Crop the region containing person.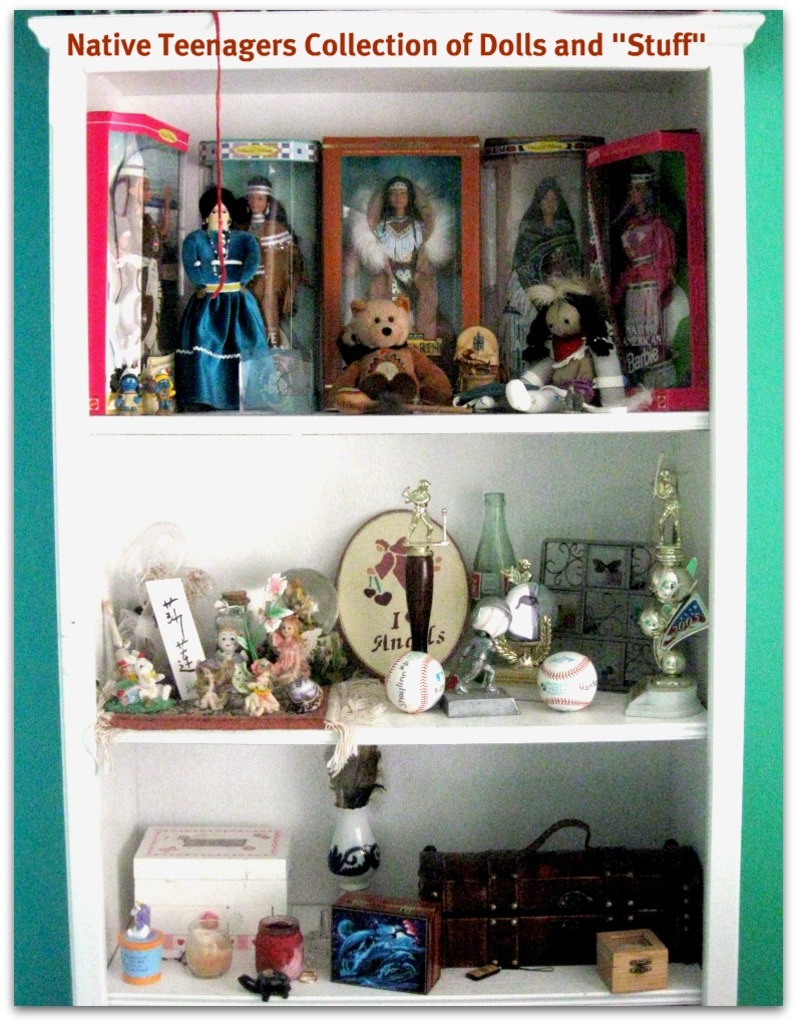
Crop region: crop(371, 177, 426, 306).
